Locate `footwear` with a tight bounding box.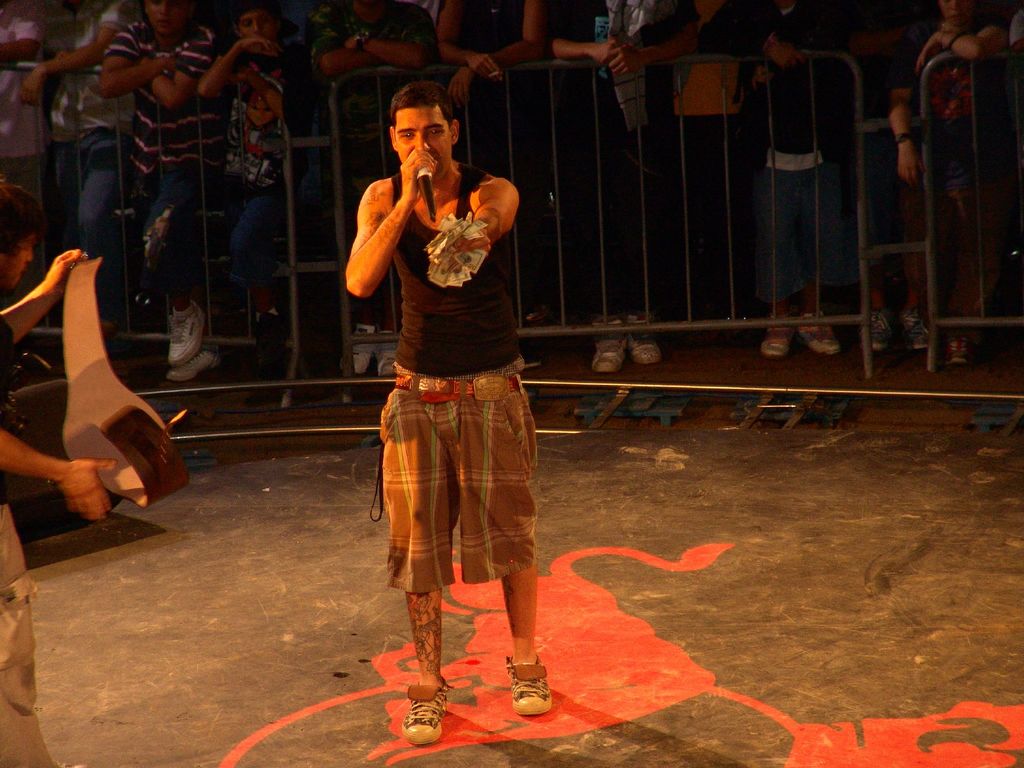
locate(401, 684, 448, 746).
